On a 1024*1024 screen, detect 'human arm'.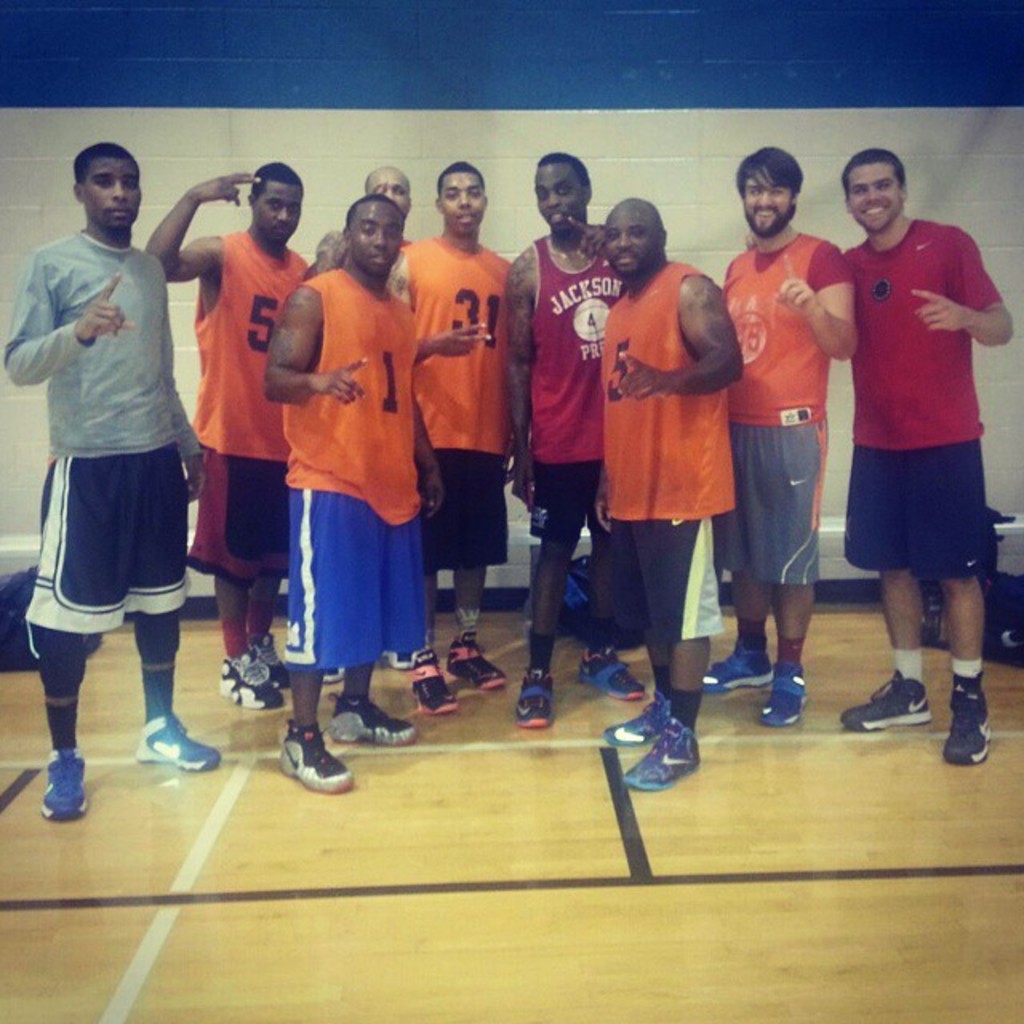
(507, 240, 557, 515).
